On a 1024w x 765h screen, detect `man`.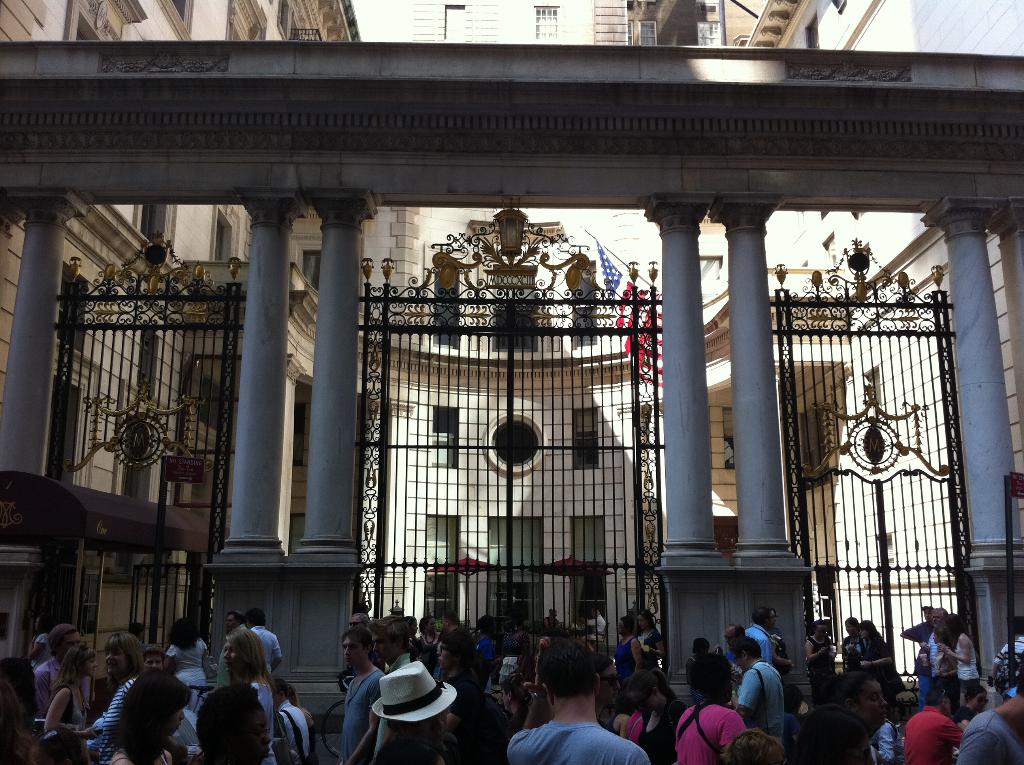
(376, 615, 417, 673).
